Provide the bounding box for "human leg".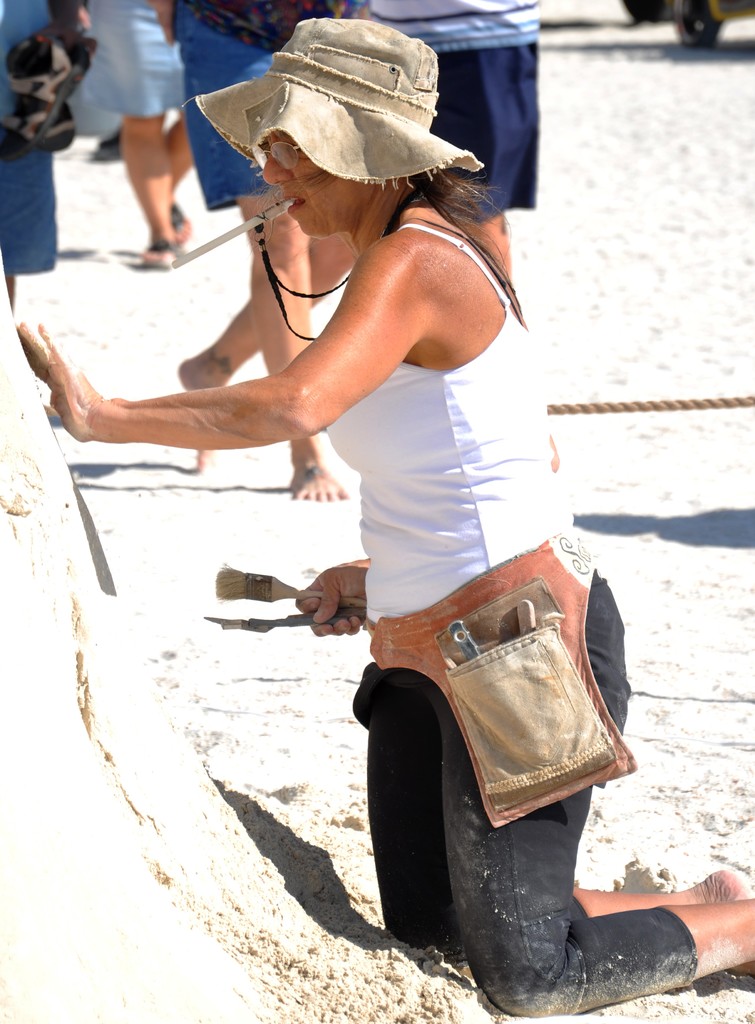
detection(433, 566, 754, 1008).
